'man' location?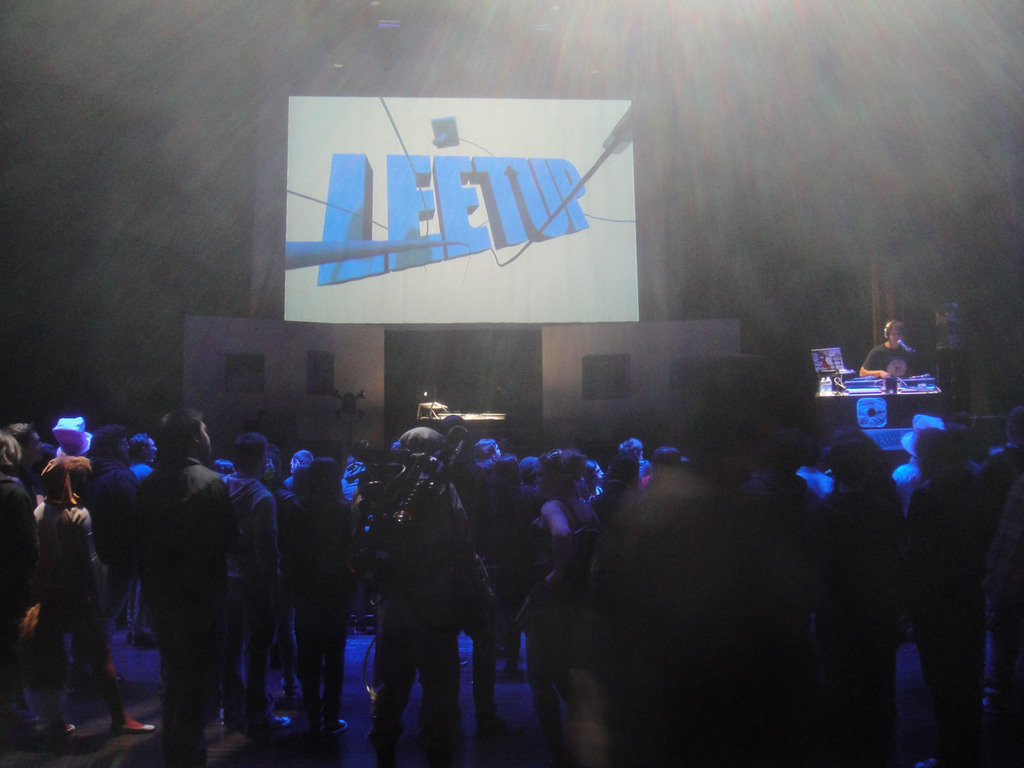
rect(128, 435, 154, 475)
